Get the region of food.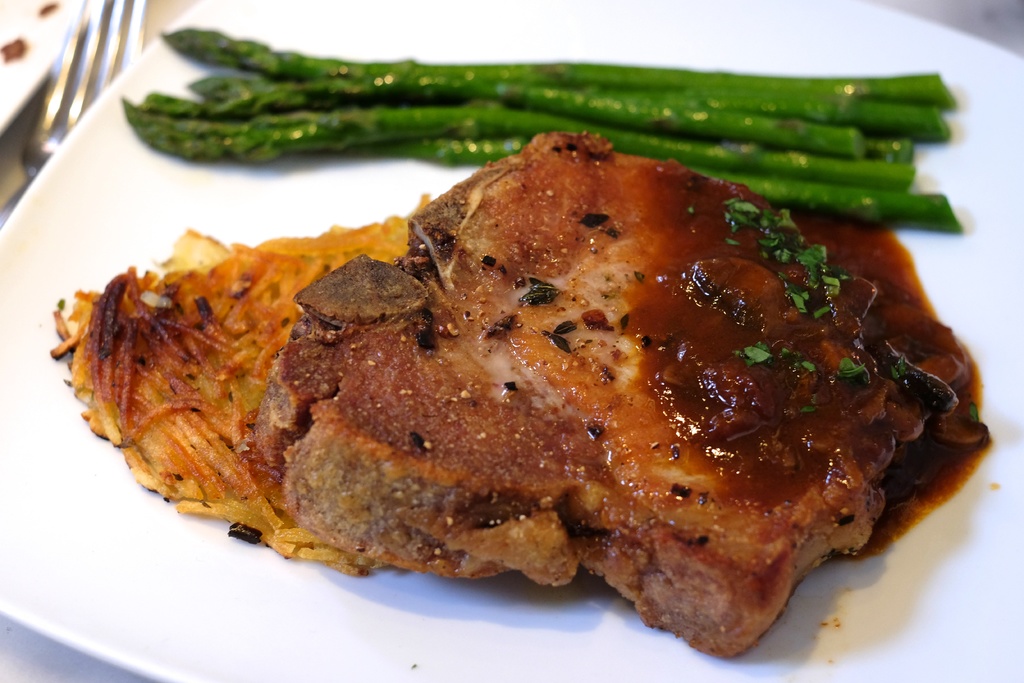
(x1=81, y1=116, x2=966, y2=623).
